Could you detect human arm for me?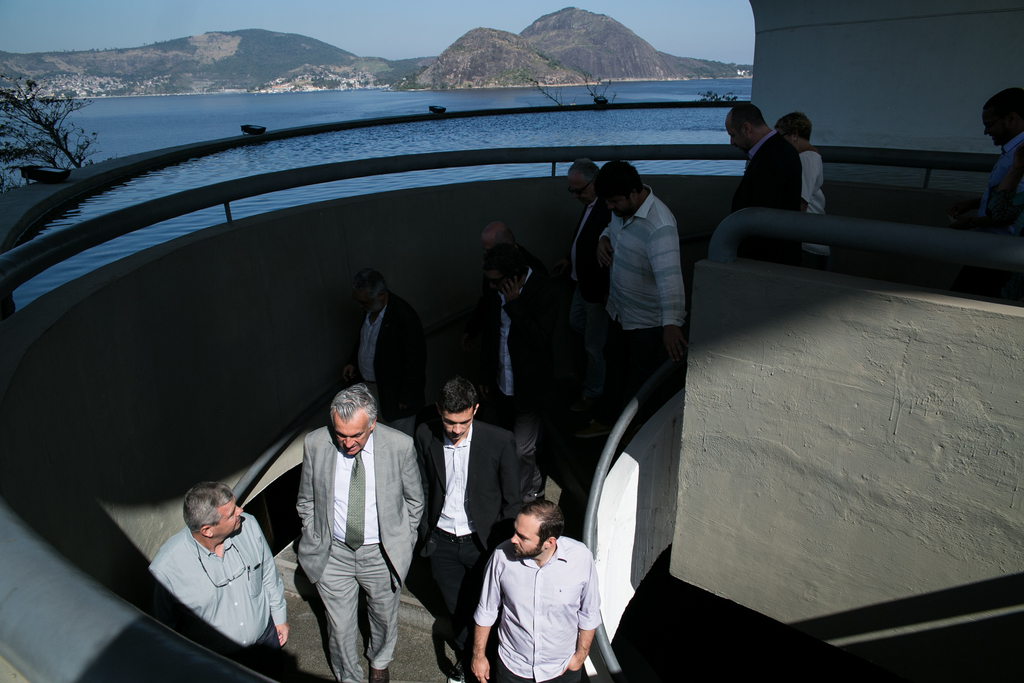
Detection result: (left=394, top=318, right=419, bottom=399).
